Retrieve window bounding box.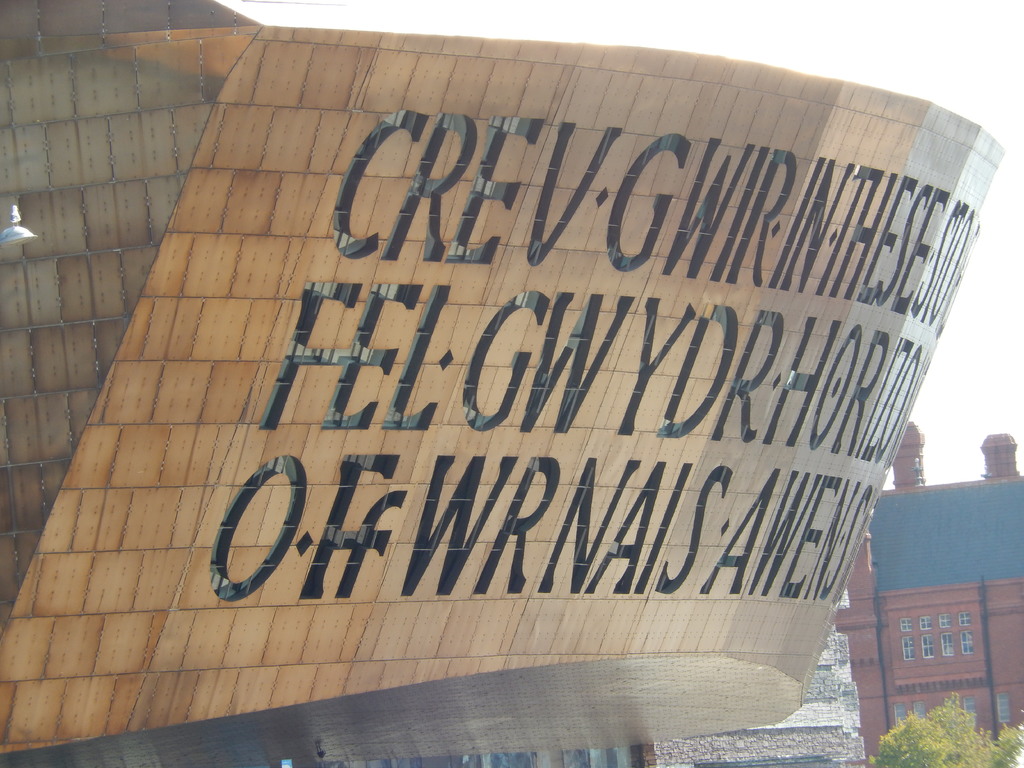
Bounding box: BBox(895, 701, 904, 721).
